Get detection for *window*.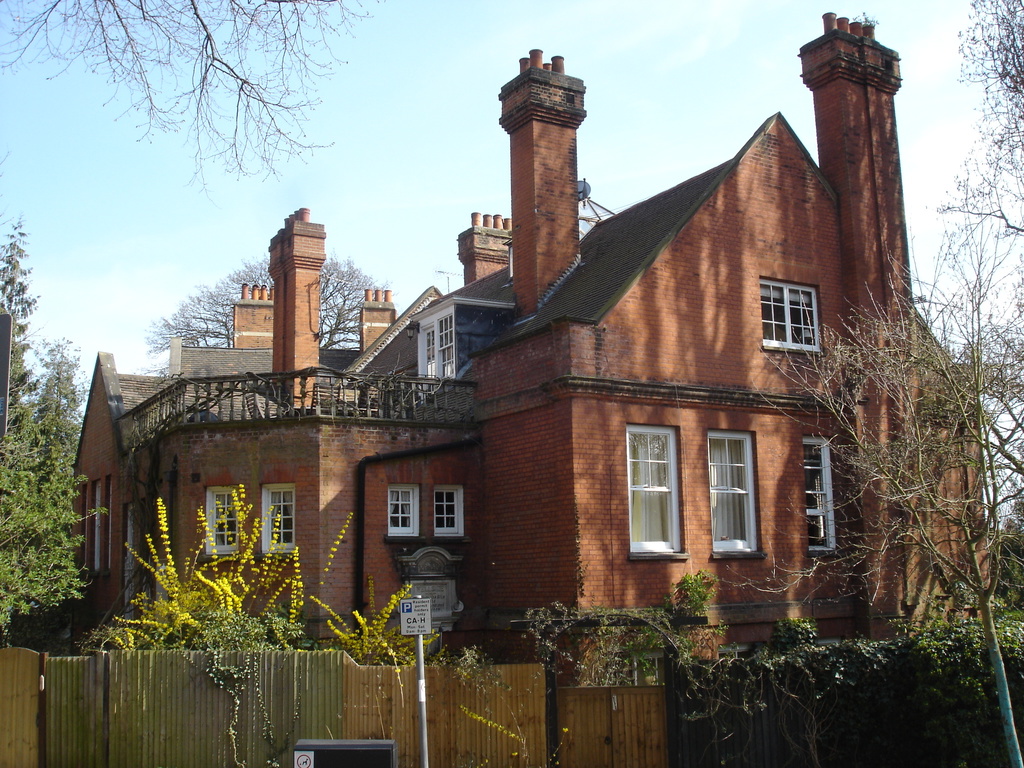
Detection: (622, 424, 691, 564).
